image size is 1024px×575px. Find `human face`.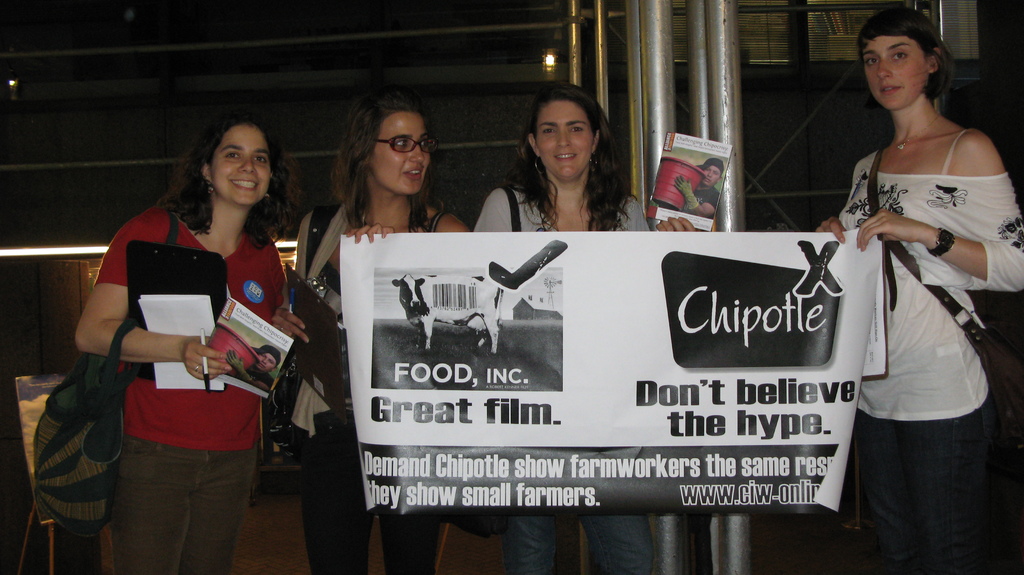
{"left": 260, "top": 355, "right": 276, "bottom": 374}.
